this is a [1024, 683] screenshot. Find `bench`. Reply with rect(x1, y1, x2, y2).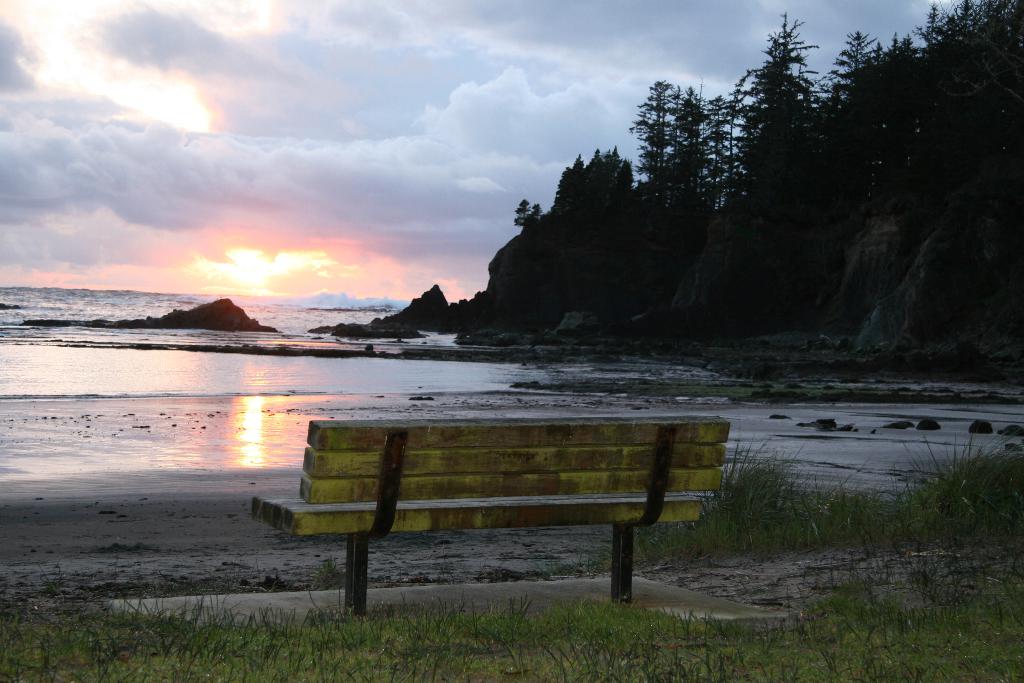
rect(246, 407, 742, 627).
